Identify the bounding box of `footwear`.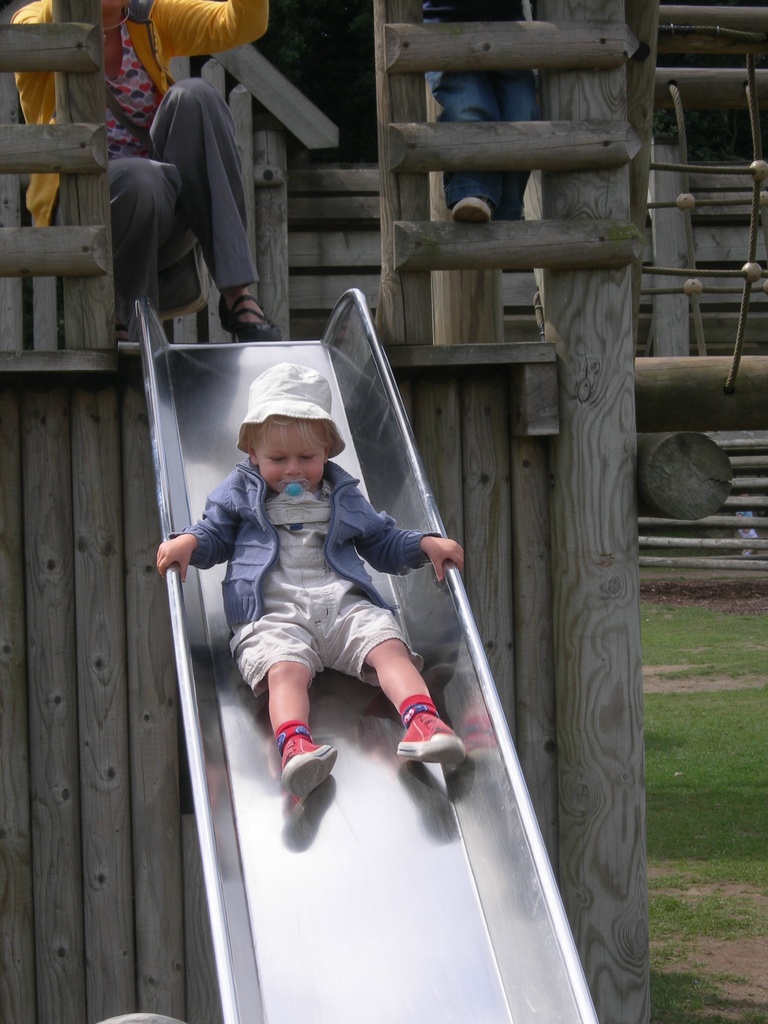
pyautogui.locateOnScreen(116, 319, 132, 342).
